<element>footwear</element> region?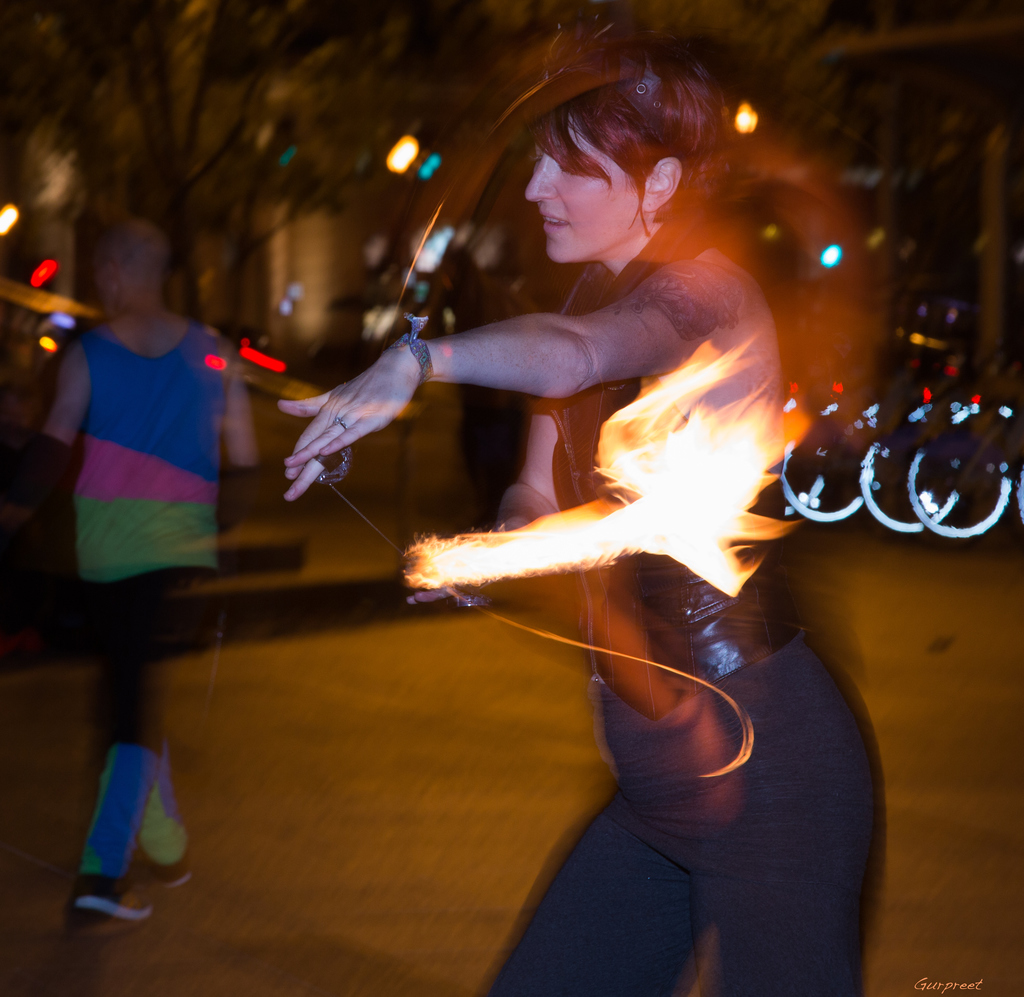
select_region(72, 878, 148, 924)
